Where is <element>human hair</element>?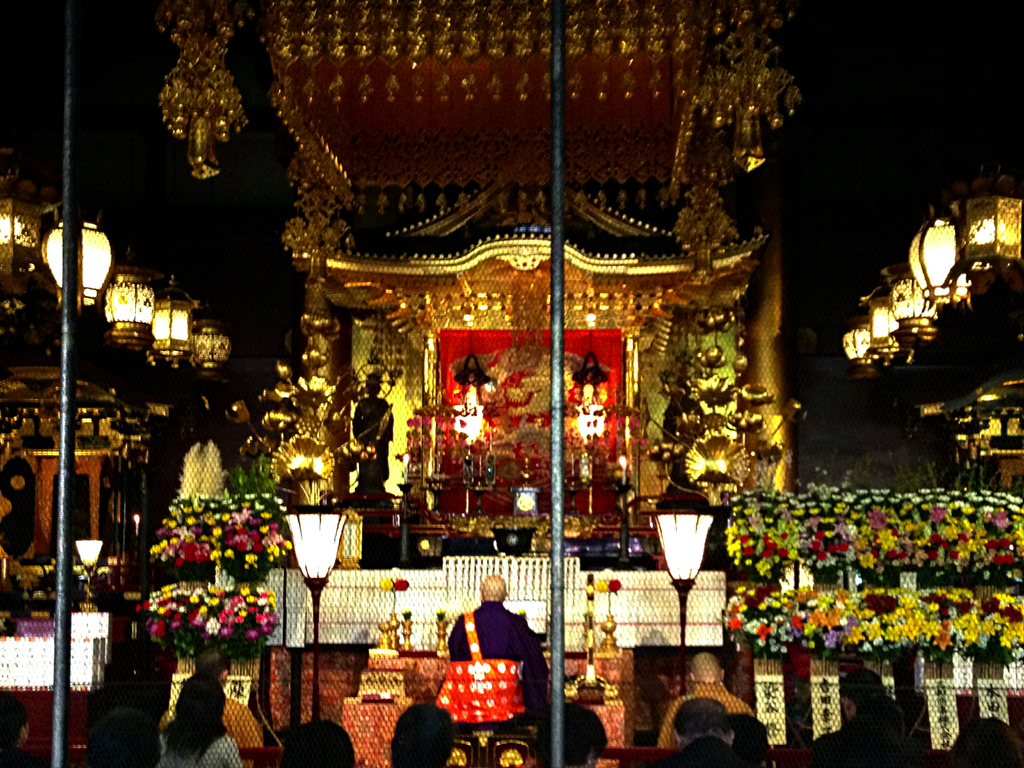
pyautogui.locateOnScreen(945, 716, 1023, 767).
